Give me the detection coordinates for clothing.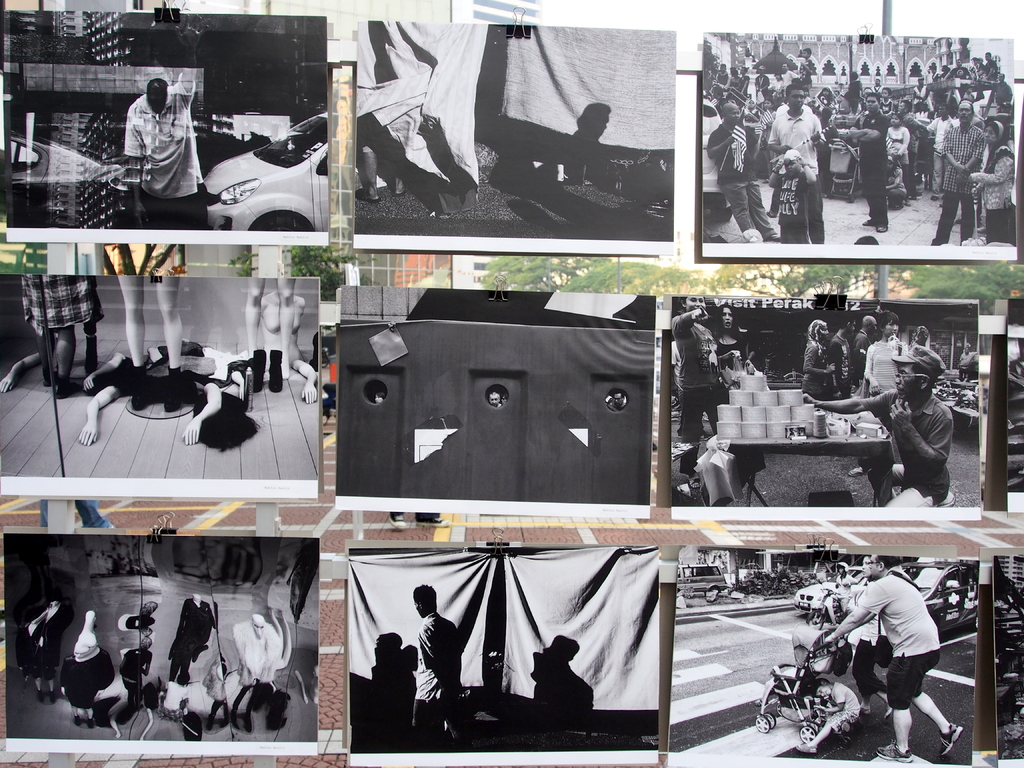
pyautogui.locateOnScreen(852, 623, 890, 703).
